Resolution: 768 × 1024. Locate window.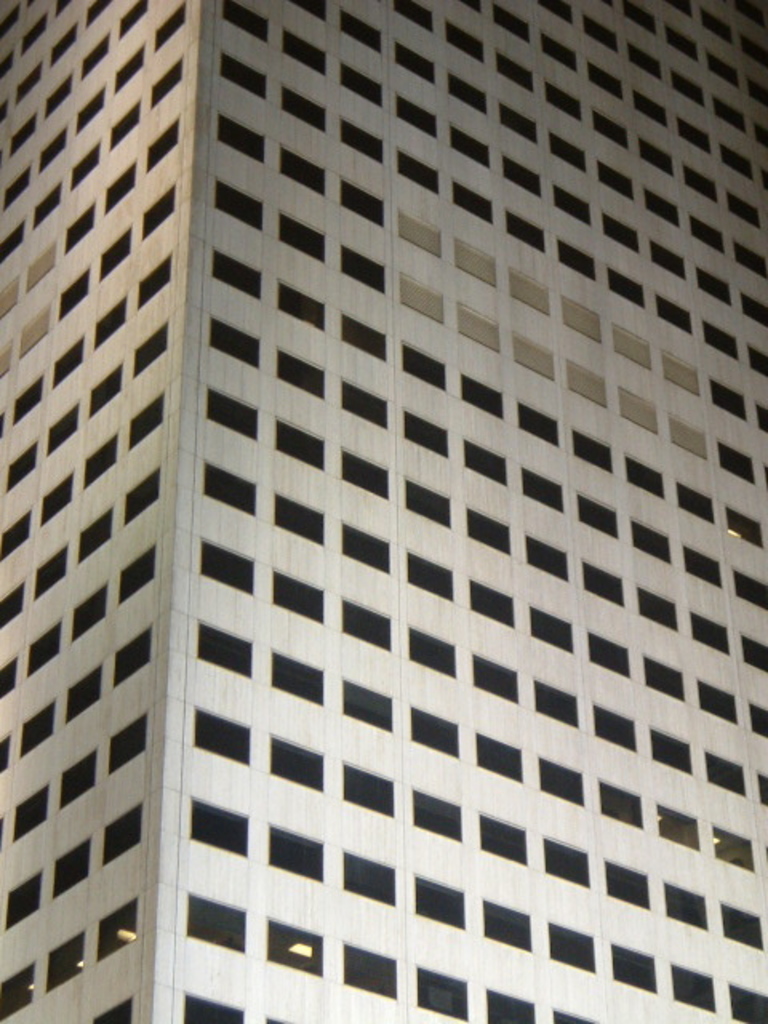
<bbox>626, 450, 666, 498</bbox>.
